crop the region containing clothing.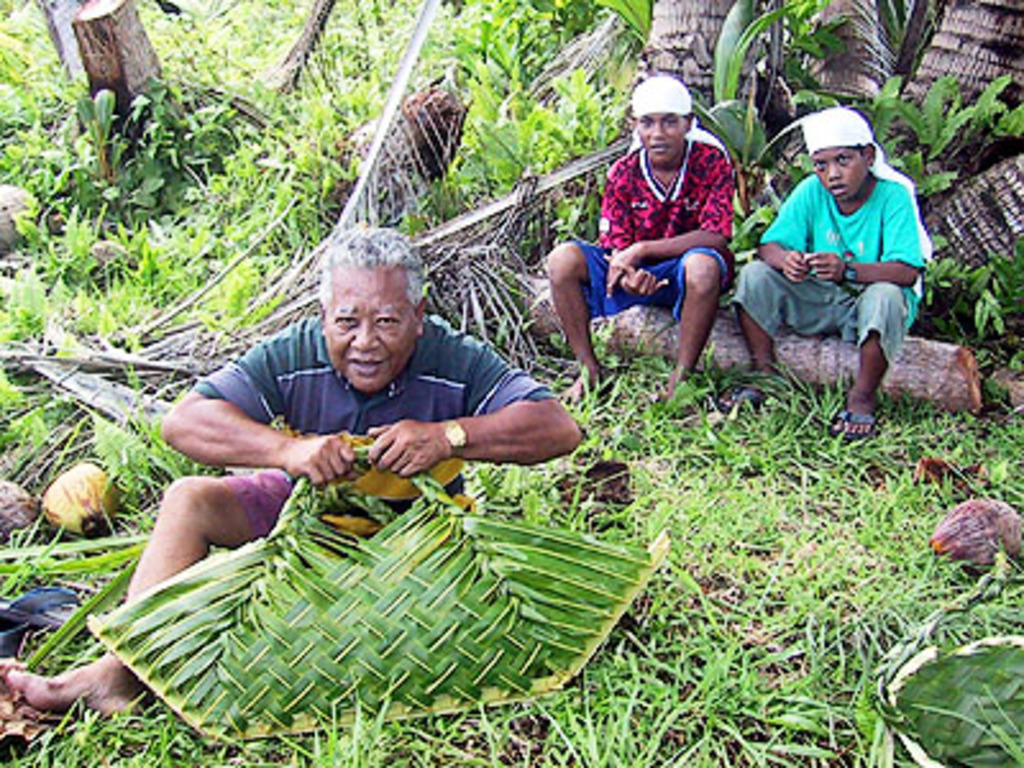
Crop region: (735, 164, 932, 376).
